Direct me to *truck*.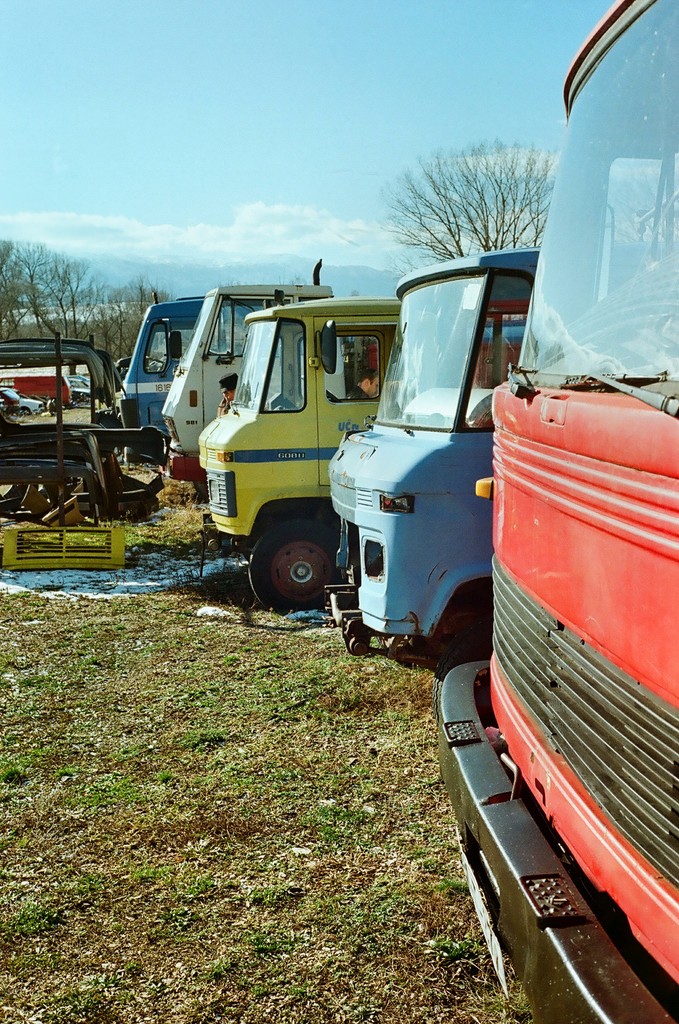
Direction: l=157, t=273, r=337, b=525.
